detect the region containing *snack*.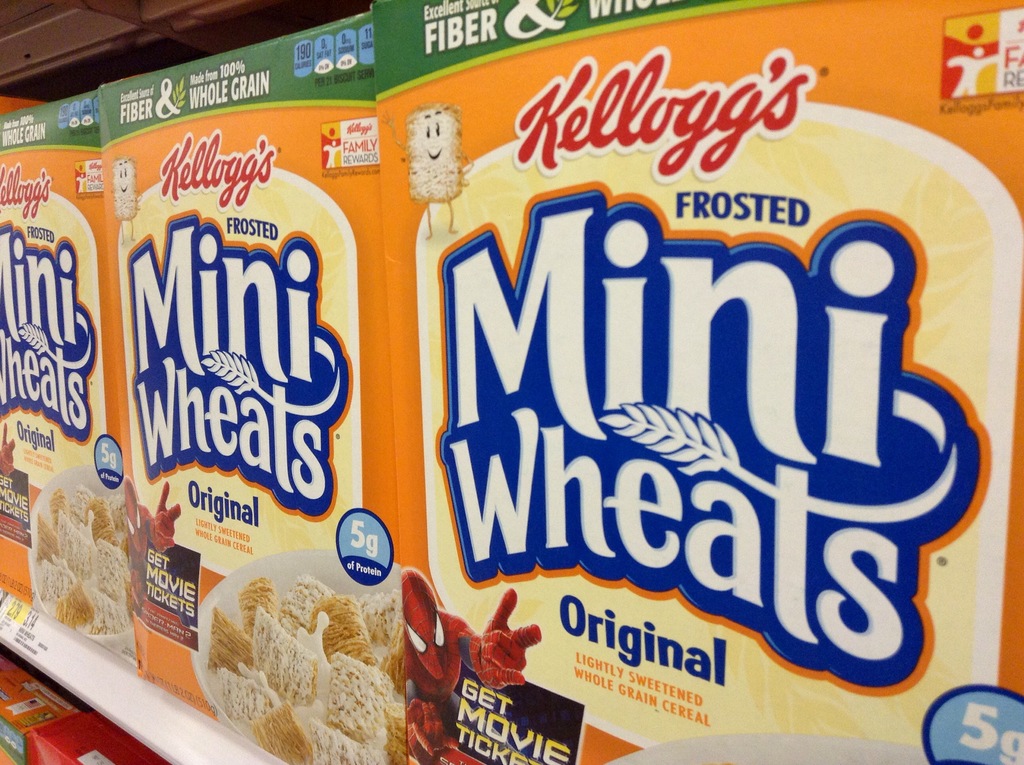
bbox(21, 458, 130, 672).
